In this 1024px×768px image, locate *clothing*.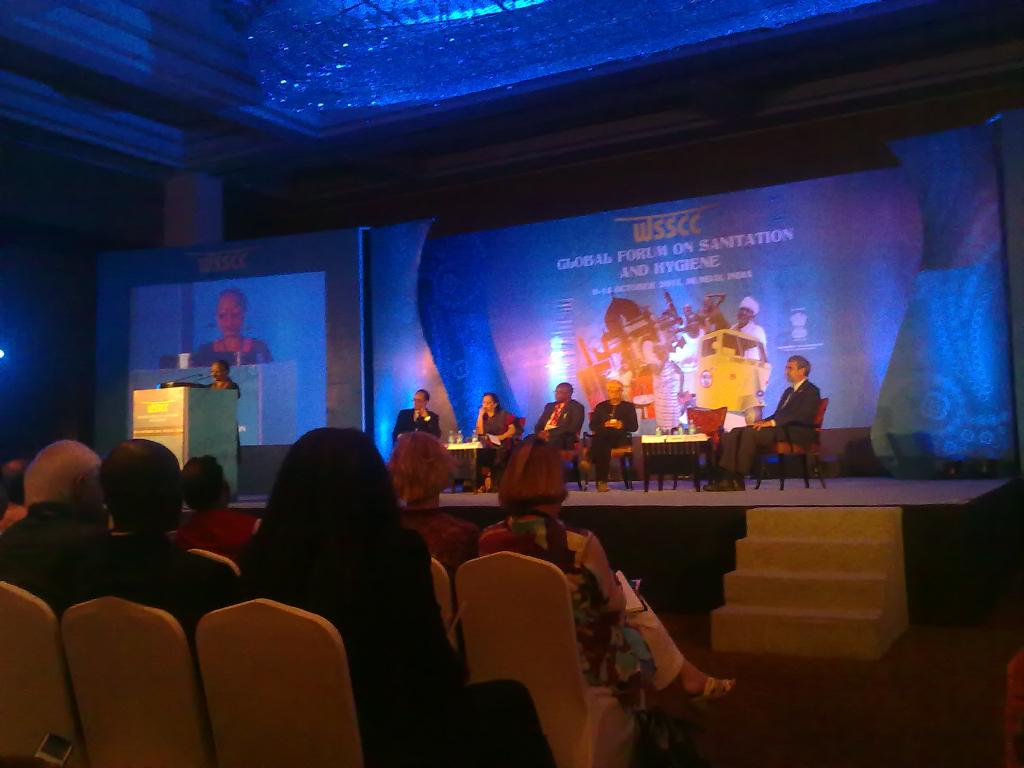
Bounding box: bbox=(390, 406, 444, 445).
